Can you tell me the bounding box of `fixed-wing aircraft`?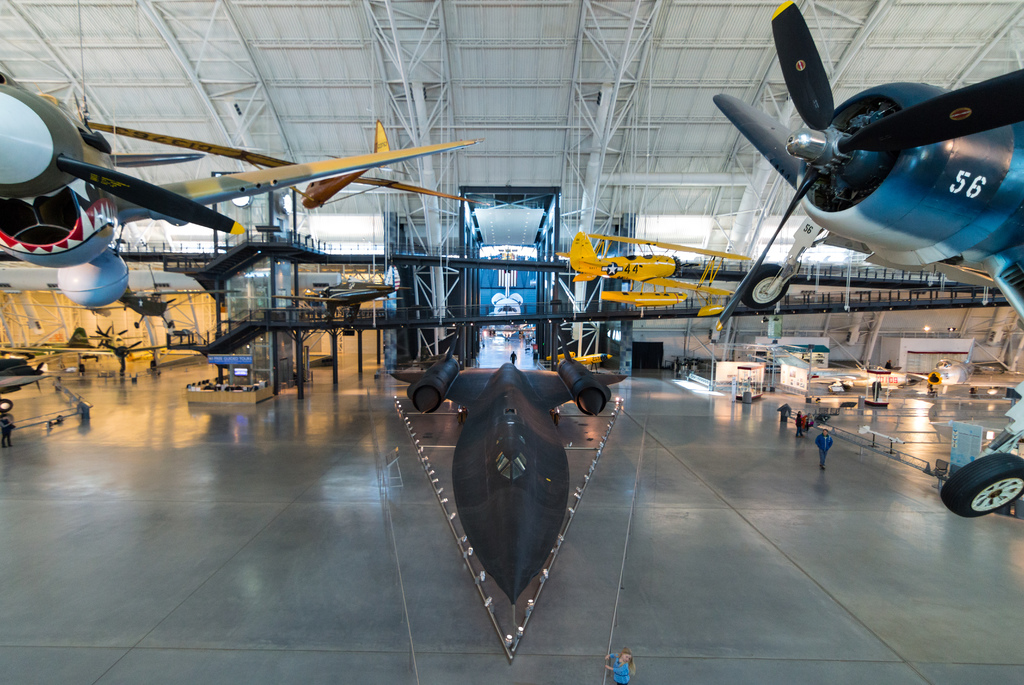
116/286/173/327.
